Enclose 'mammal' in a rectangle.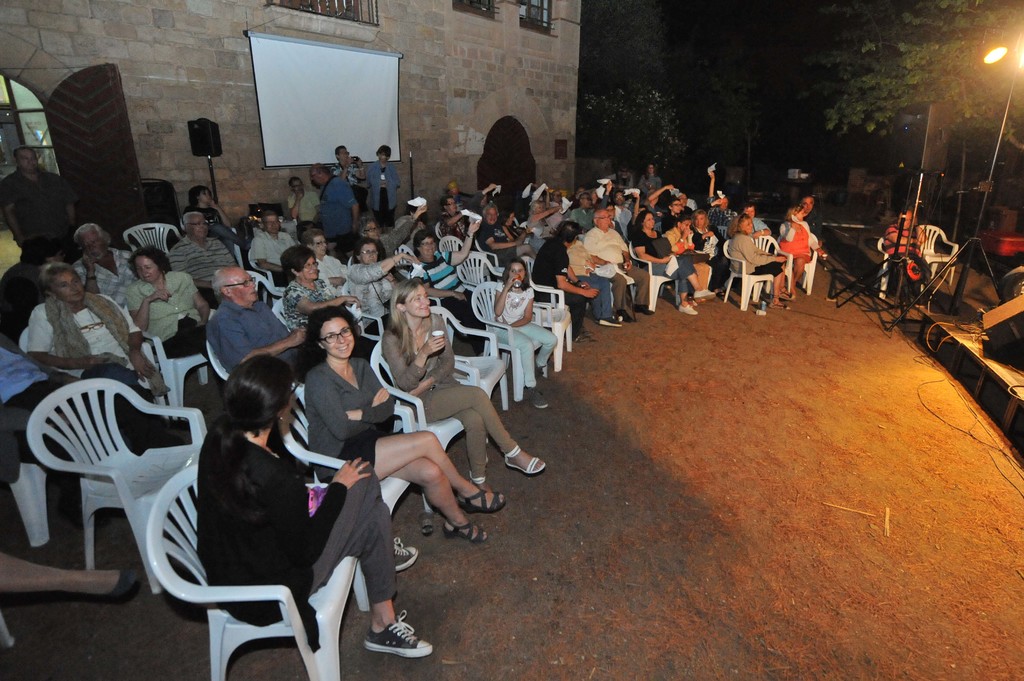
355, 203, 433, 262.
